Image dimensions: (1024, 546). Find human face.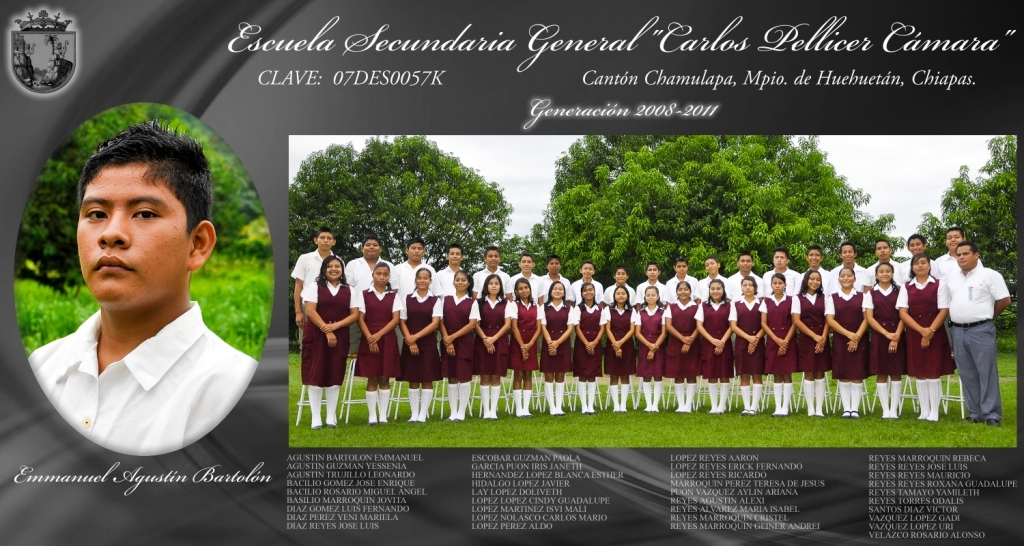
l=580, t=283, r=594, b=299.
